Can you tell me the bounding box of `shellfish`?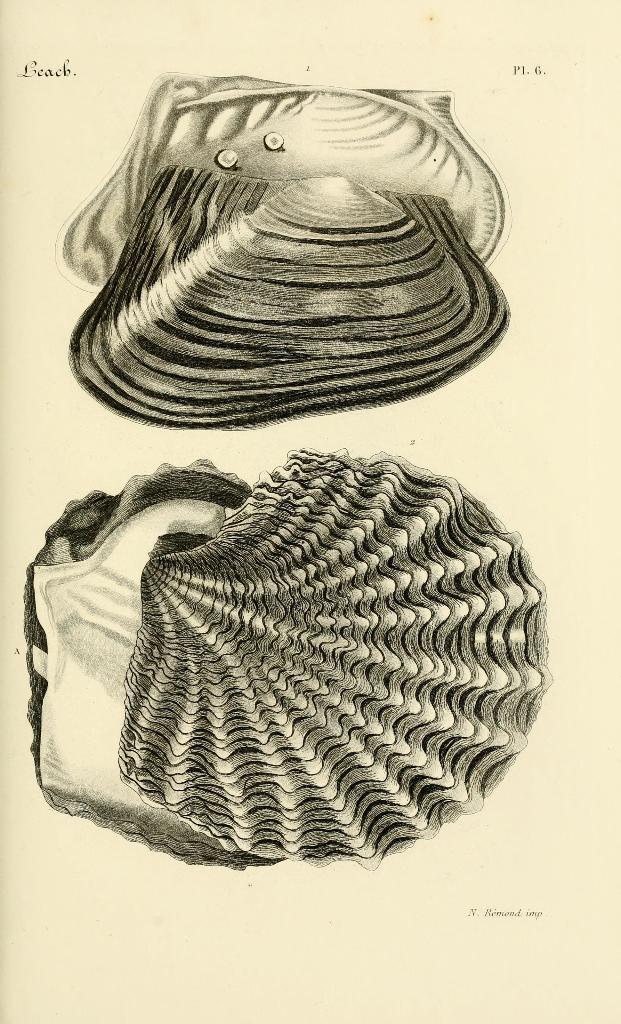
Rect(19, 447, 546, 869).
